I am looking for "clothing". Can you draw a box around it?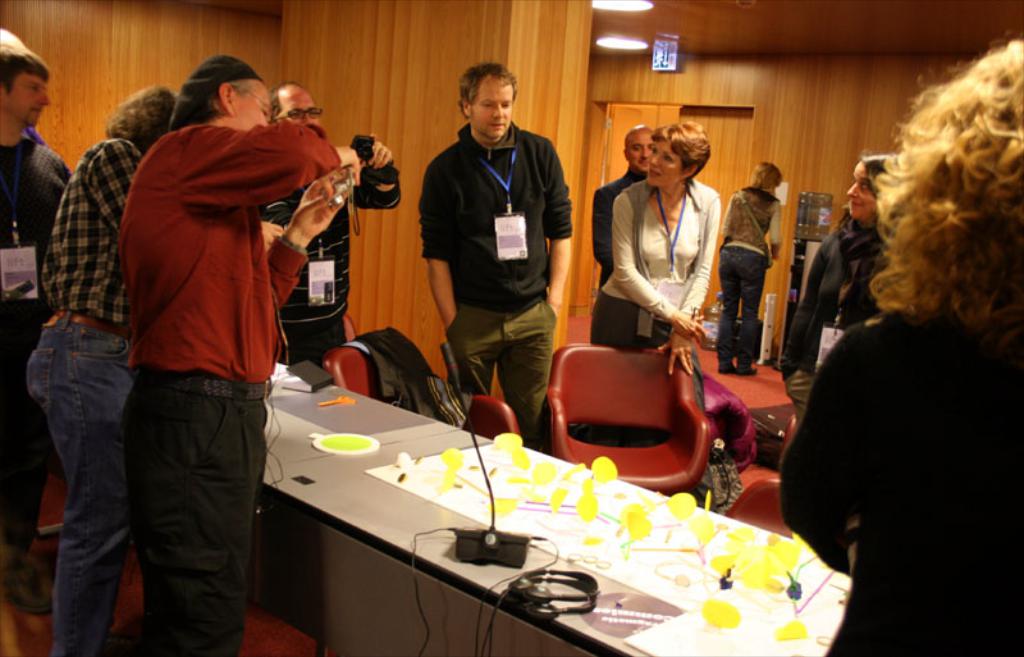
Sure, the bounding box is 420:118:576:451.
